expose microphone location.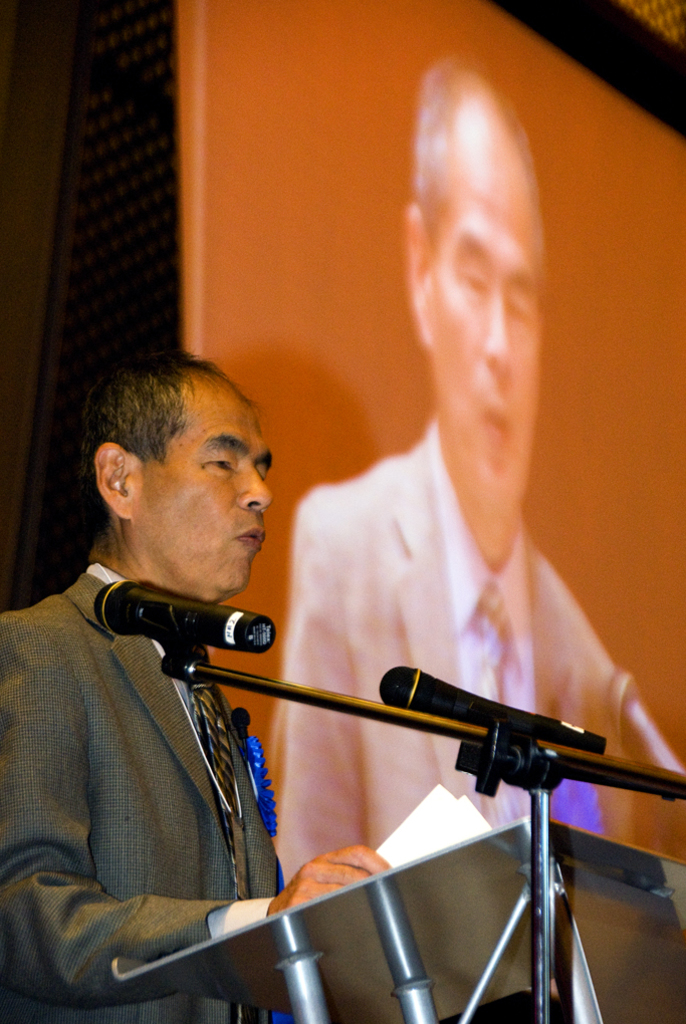
Exposed at [99, 588, 283, 703].
